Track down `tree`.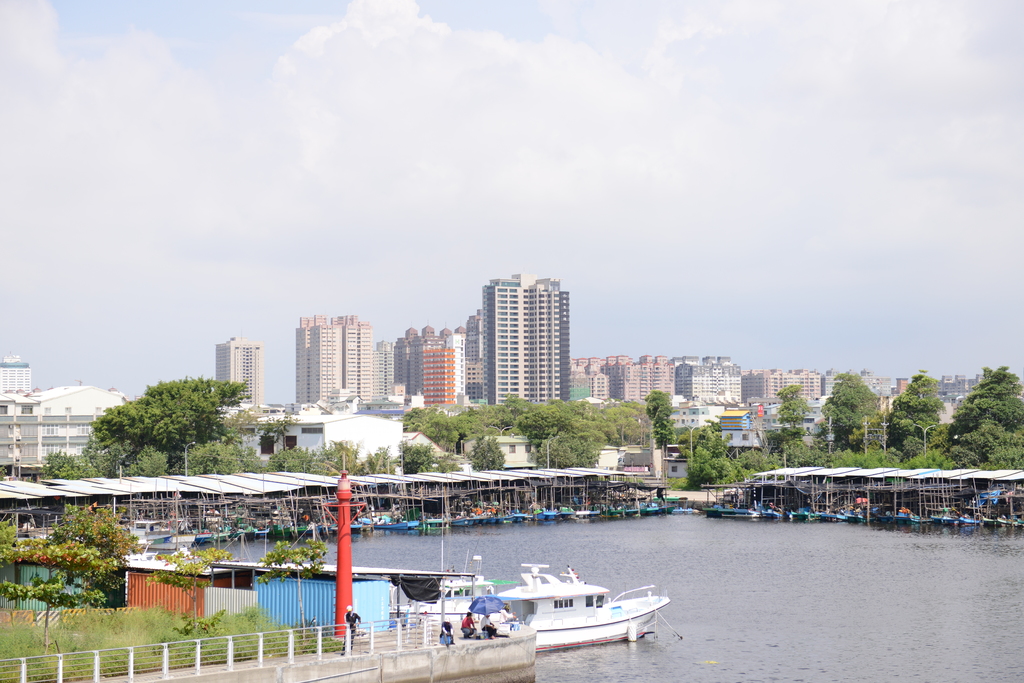
Tracked to 257:435:313:468.
